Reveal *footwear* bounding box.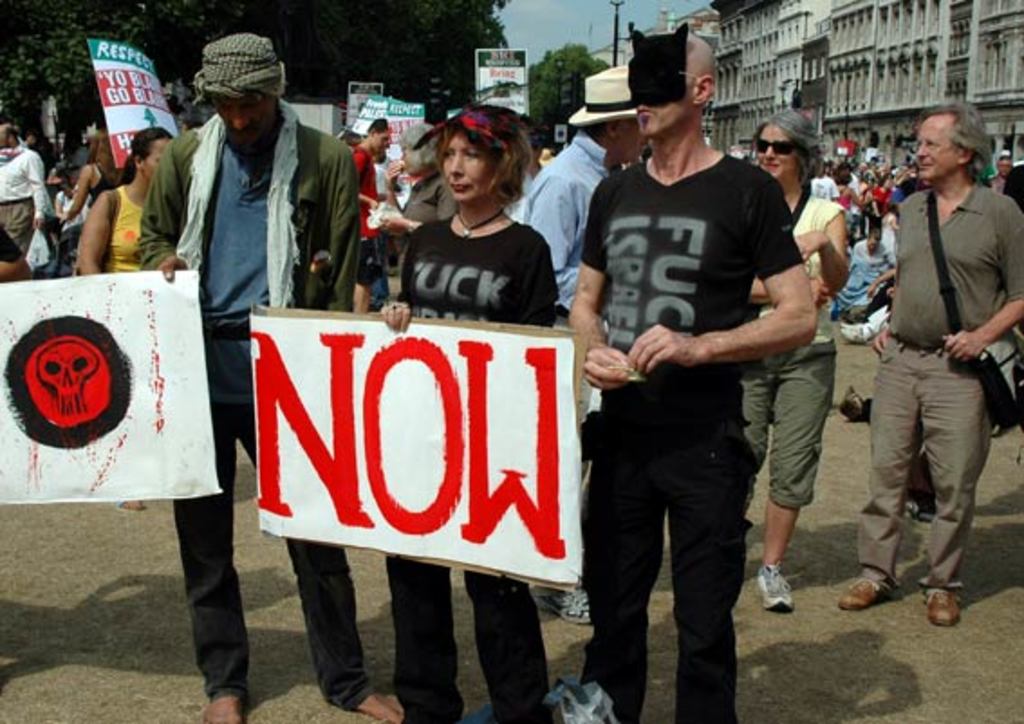
Revealed: {"x1": 535, "y1": 583, "x2": 591, "y2": 628}.
